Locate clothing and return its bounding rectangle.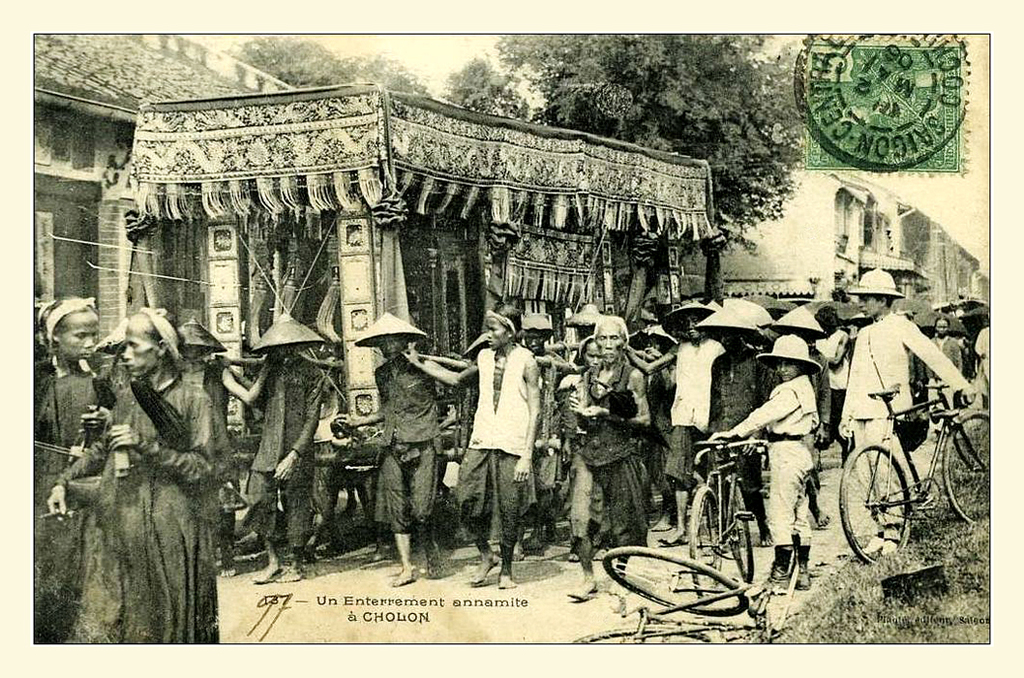
<bbox>924, 331, 961, 416</bbox>.
